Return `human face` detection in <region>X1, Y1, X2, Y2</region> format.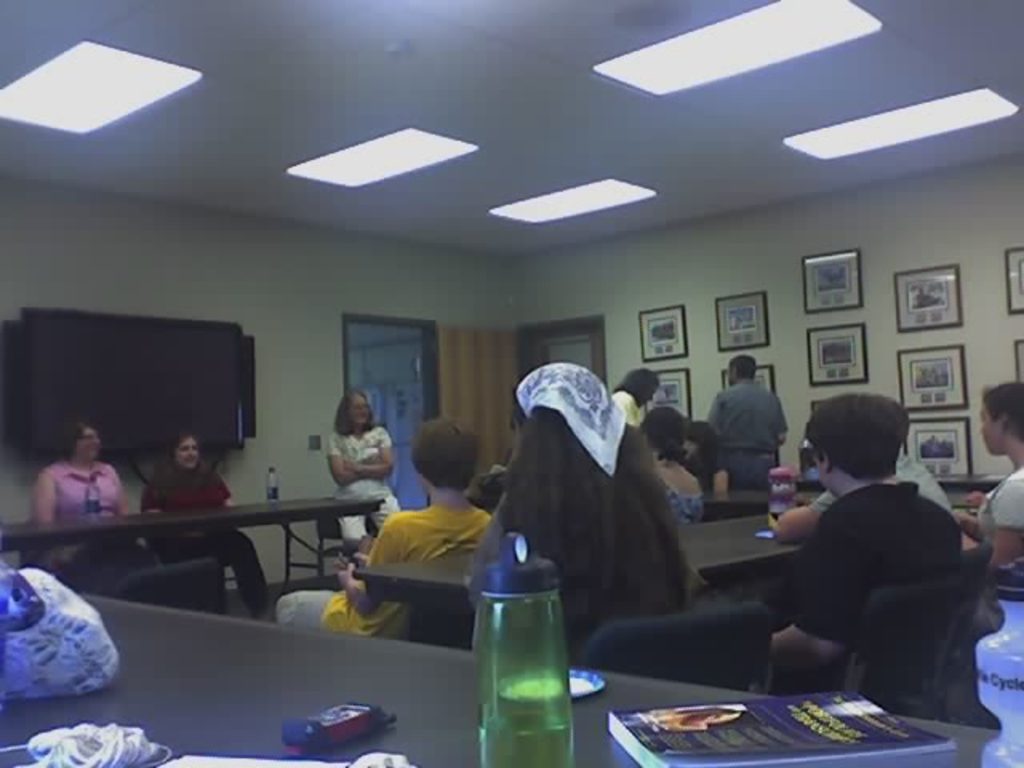
<region>171, 434, 197, 472</region>.
